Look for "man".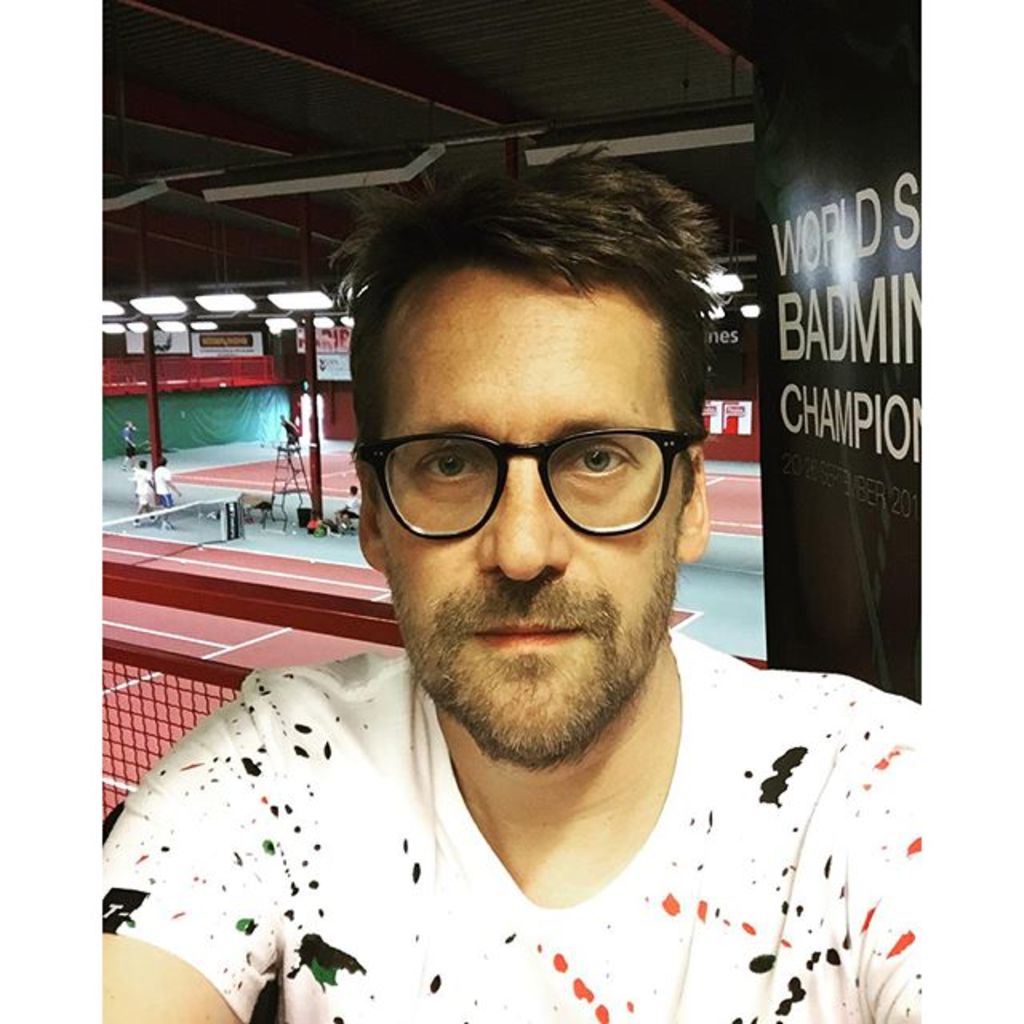
Found: (123, 421, 138, 467).
